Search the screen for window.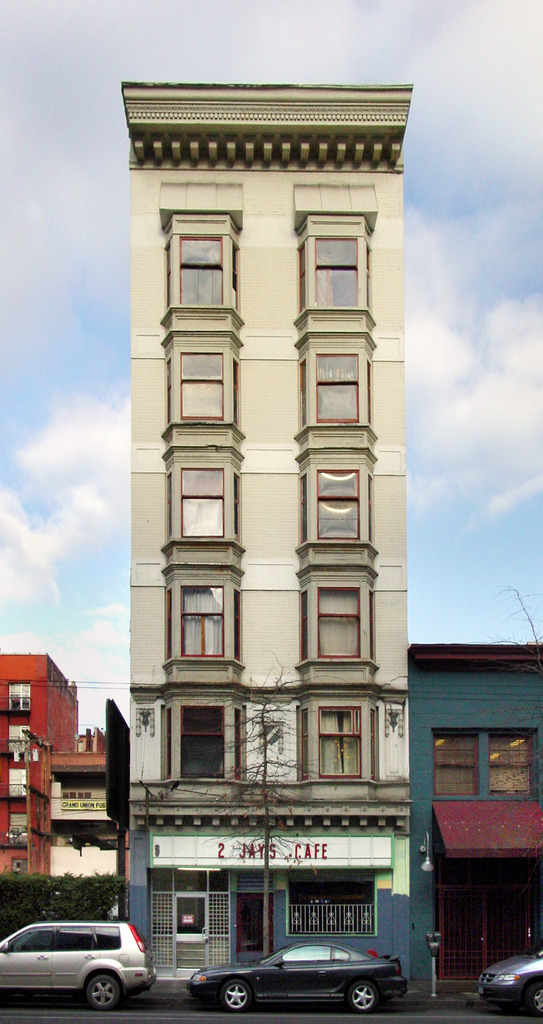
Found at <box>435,740,476,797</box>.
